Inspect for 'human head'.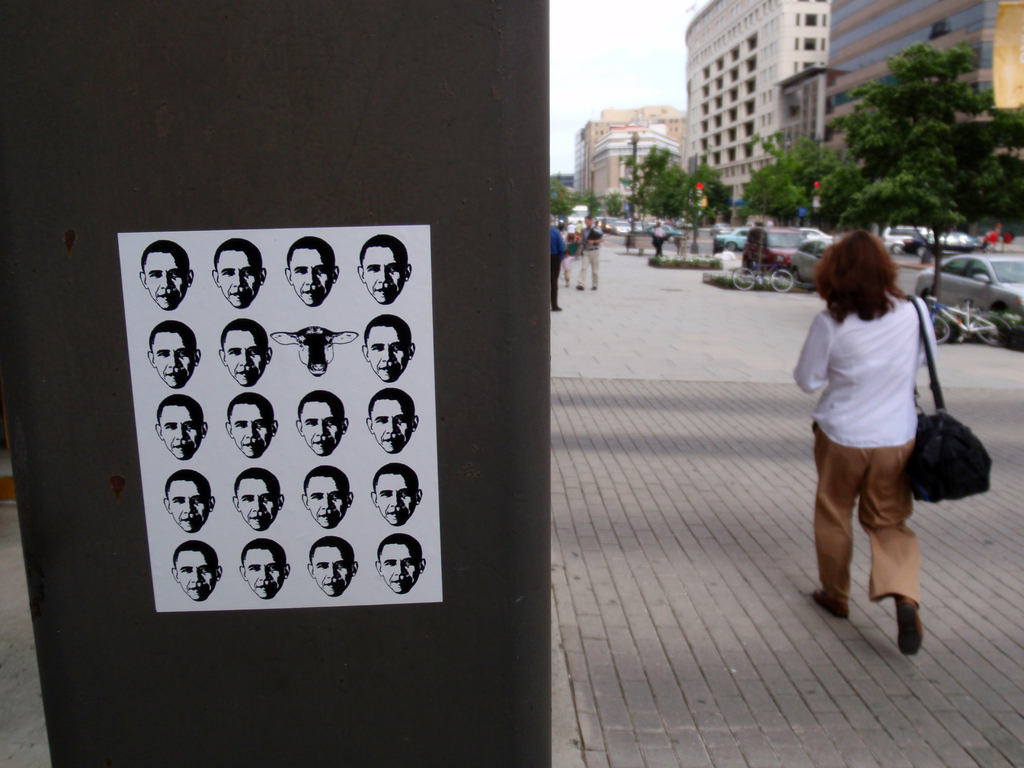
Inspection: <box>218,320,272,383</box>.
